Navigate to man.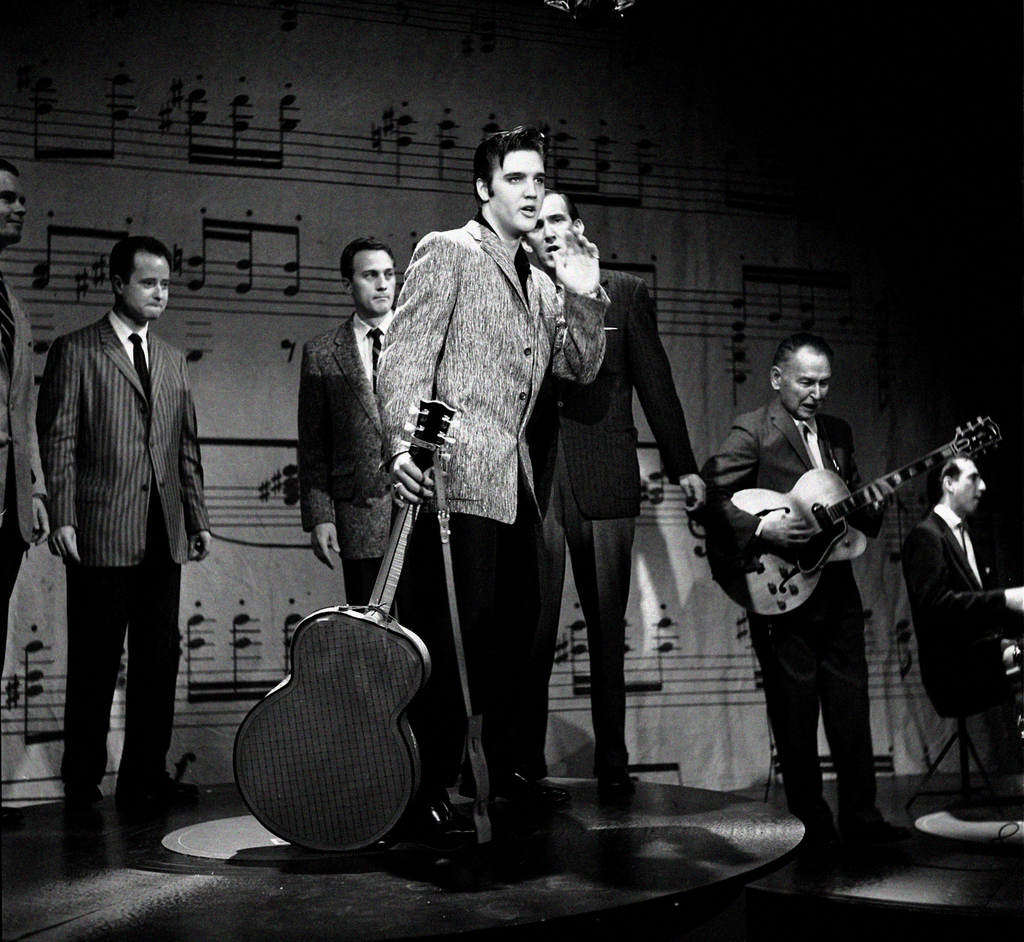
Navigation target: [x1=897, y1=444, x2=1023, y2=695].
